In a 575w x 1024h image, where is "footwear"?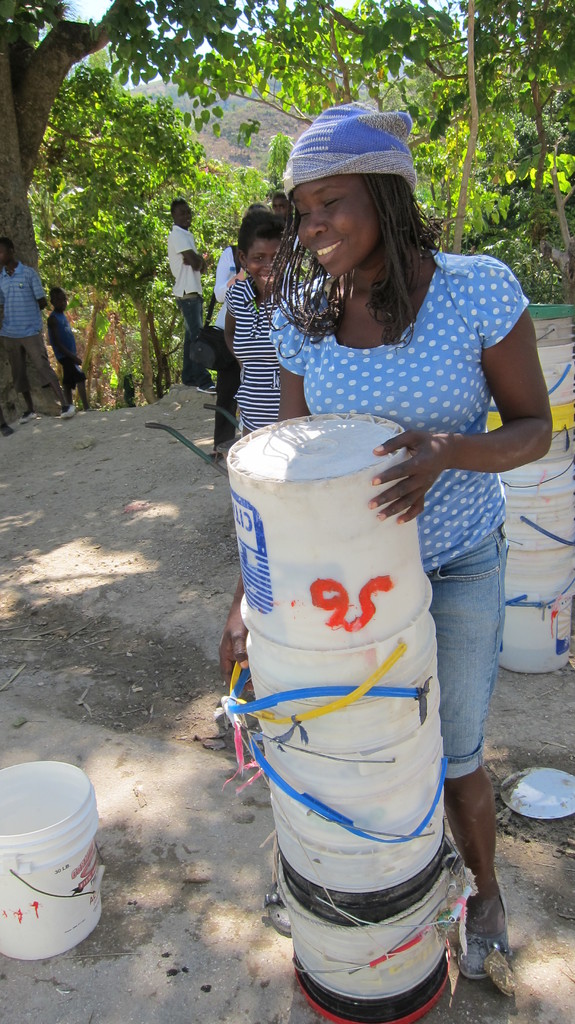
(454, 886, 510, 982).
